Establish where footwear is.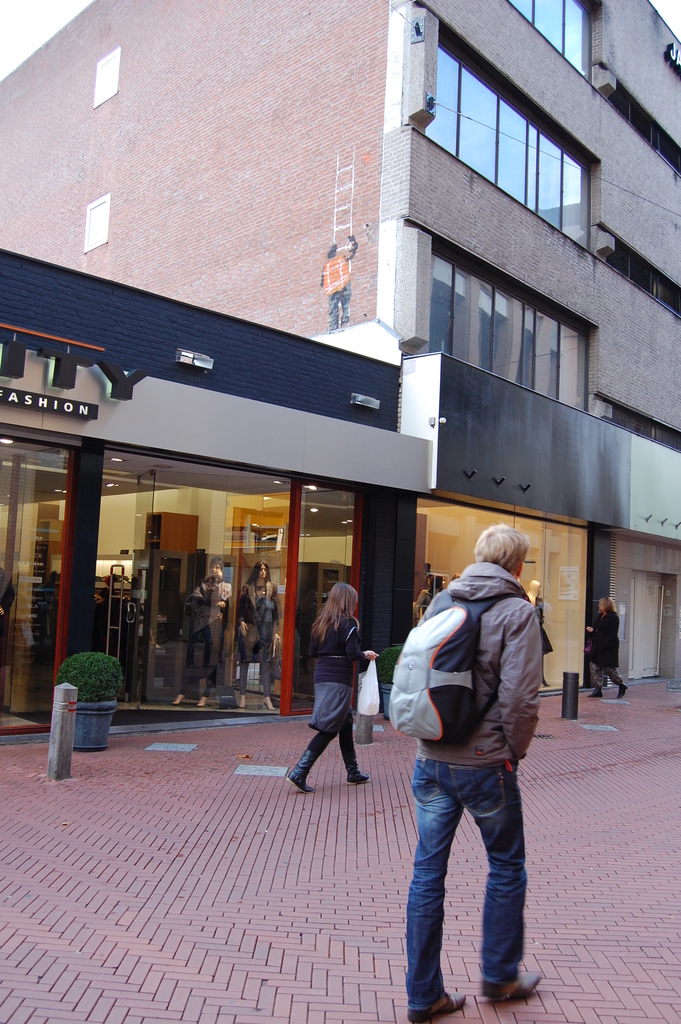
Established at locate(411, 991, 465, 1023).
